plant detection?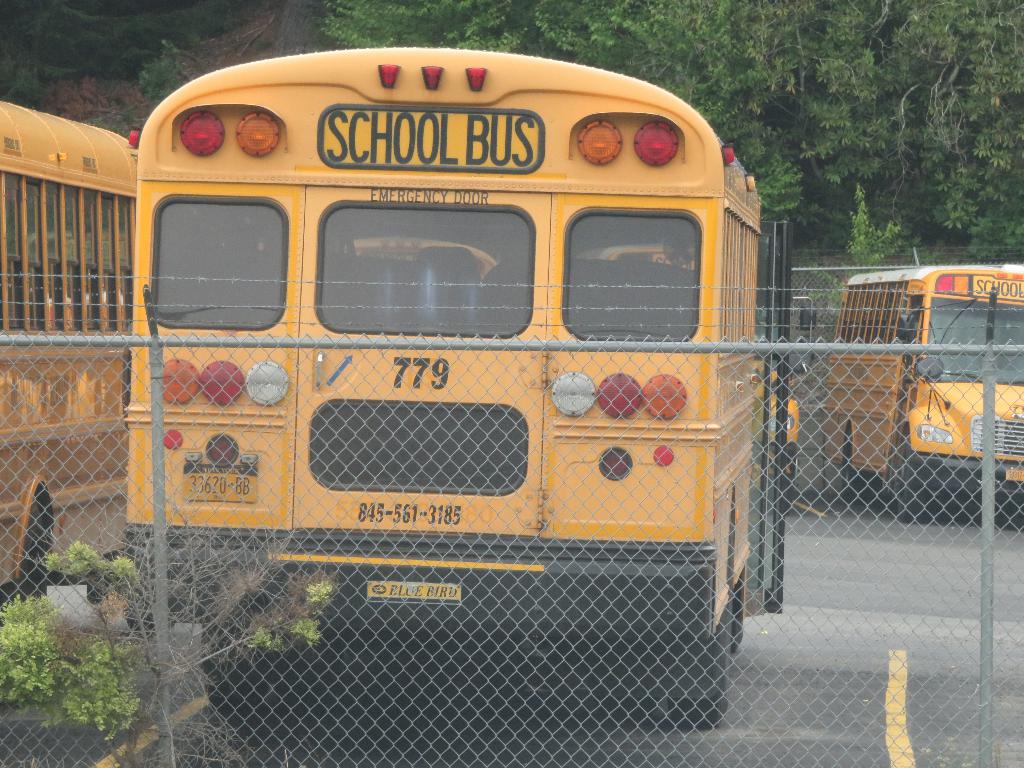
crop(794, 181, 907, 317)
